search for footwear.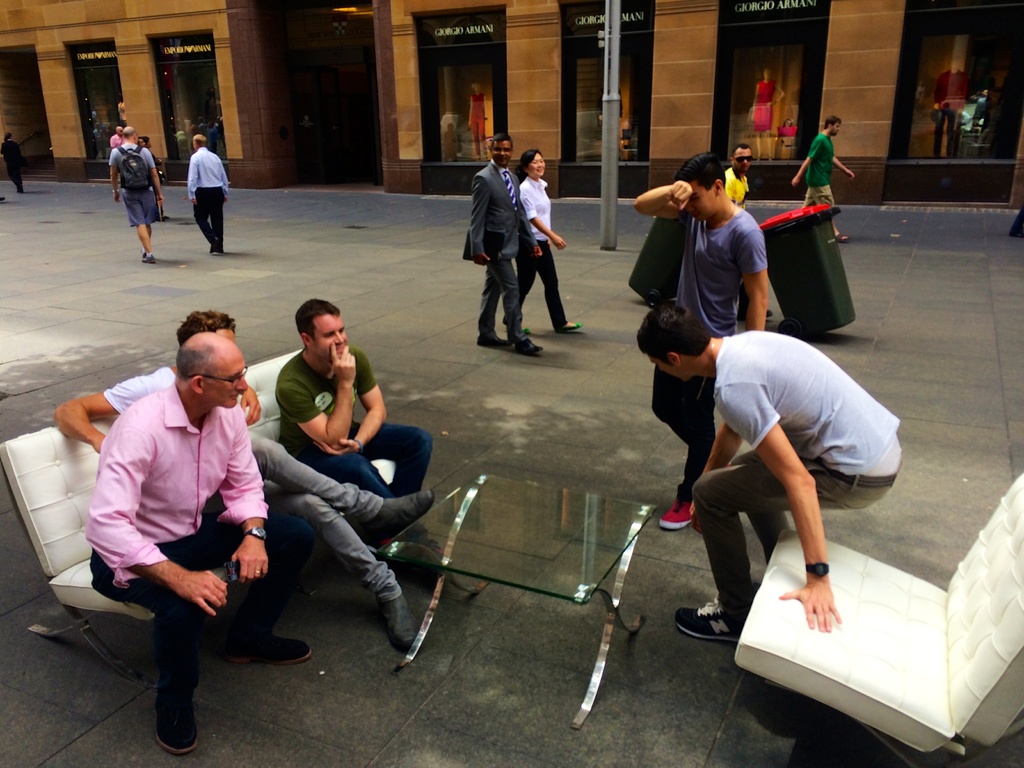
Found at l=365, t=493, r=435, b=542.
